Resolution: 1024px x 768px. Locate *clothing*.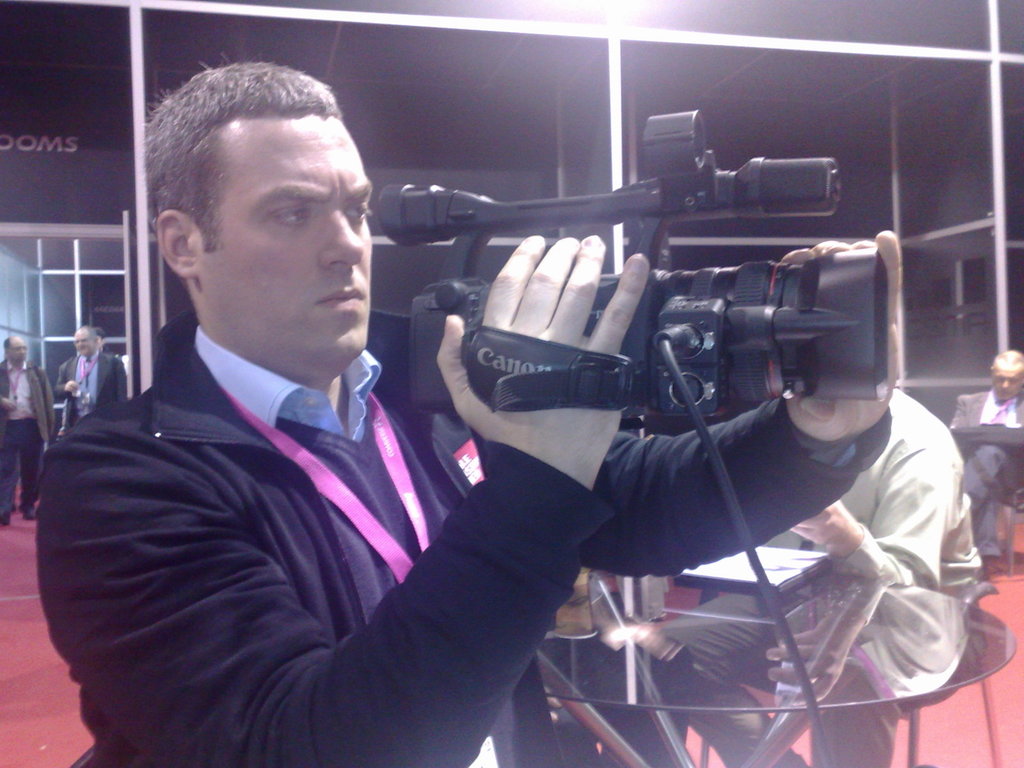
Rect(0, 367, 49, 513).
